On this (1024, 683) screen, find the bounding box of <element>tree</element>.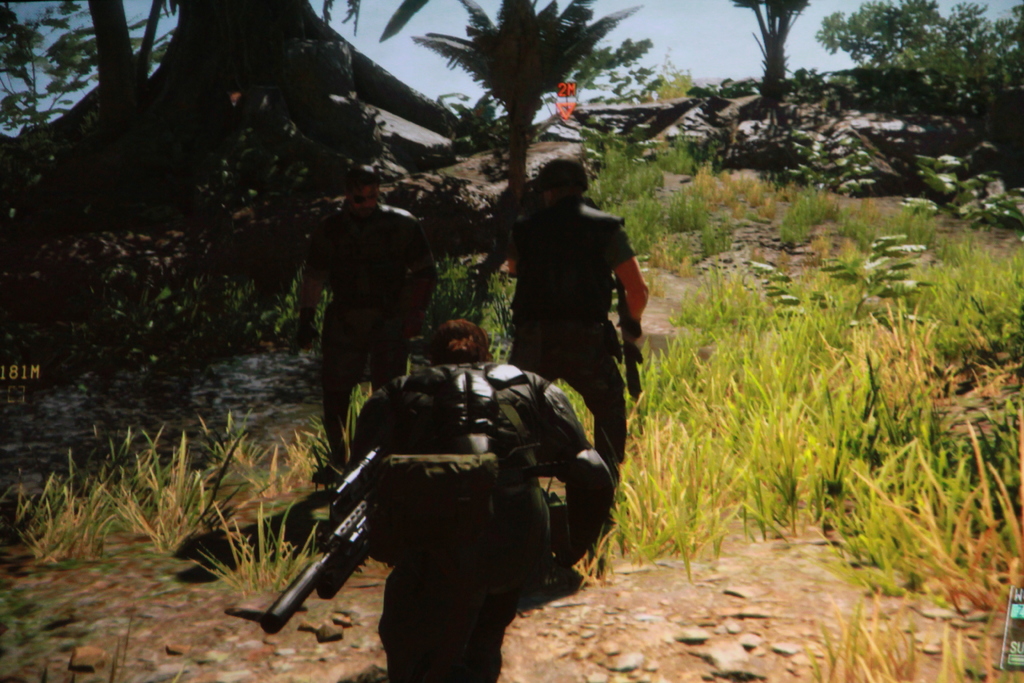
Bounding box: BBox(817, 0, 959, 67).
